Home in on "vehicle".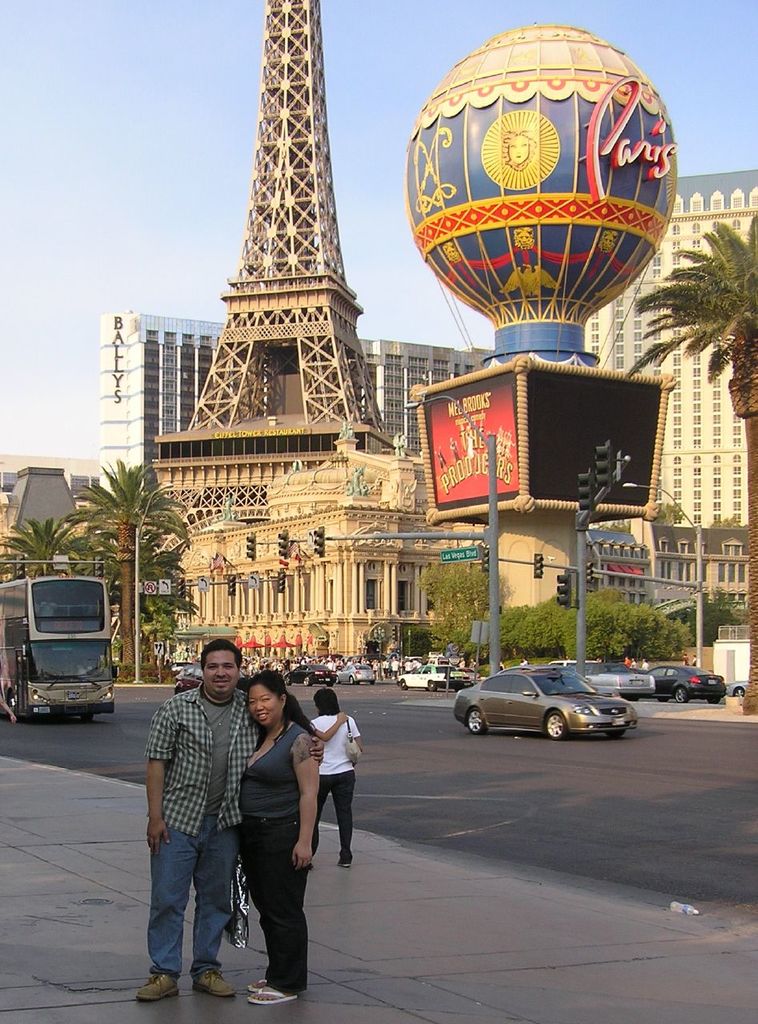
Homed in at l=629, t=660, r=732, b=700.
